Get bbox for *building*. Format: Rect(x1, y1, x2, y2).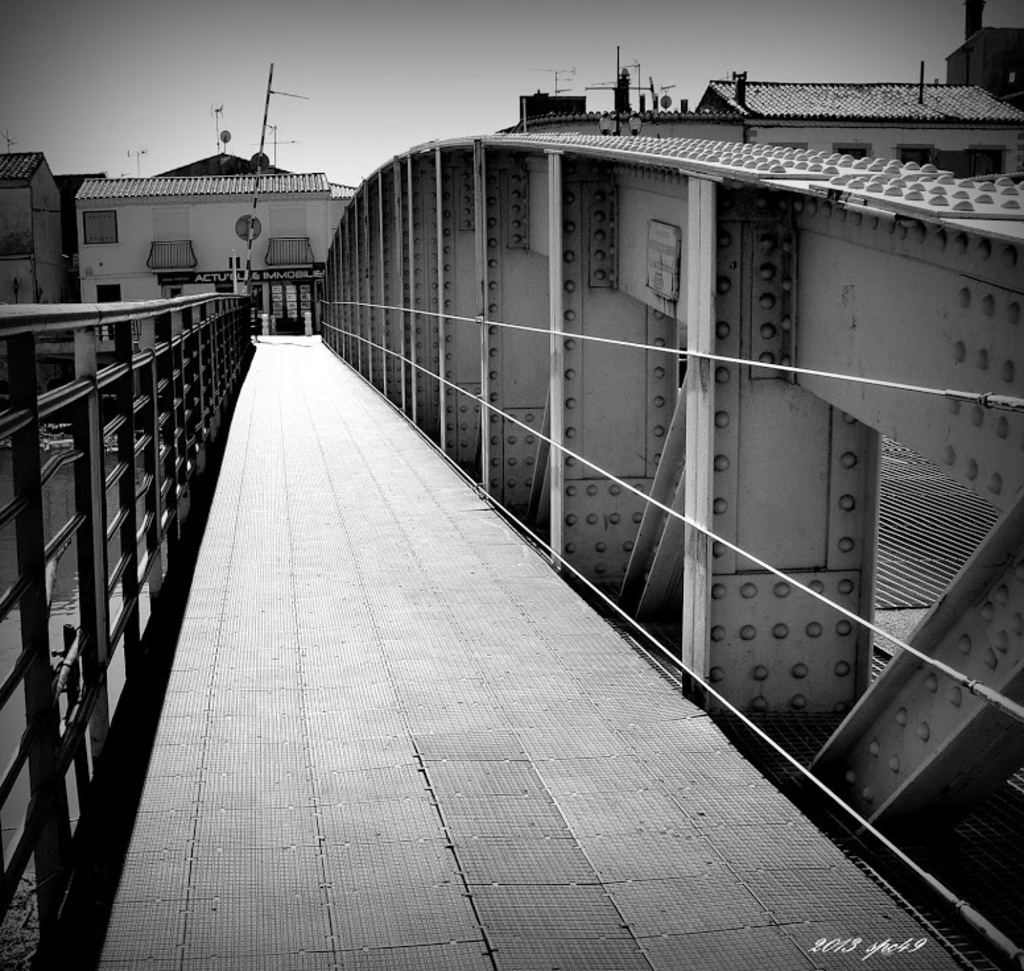
Rect(944, 1, 1023, 100).
